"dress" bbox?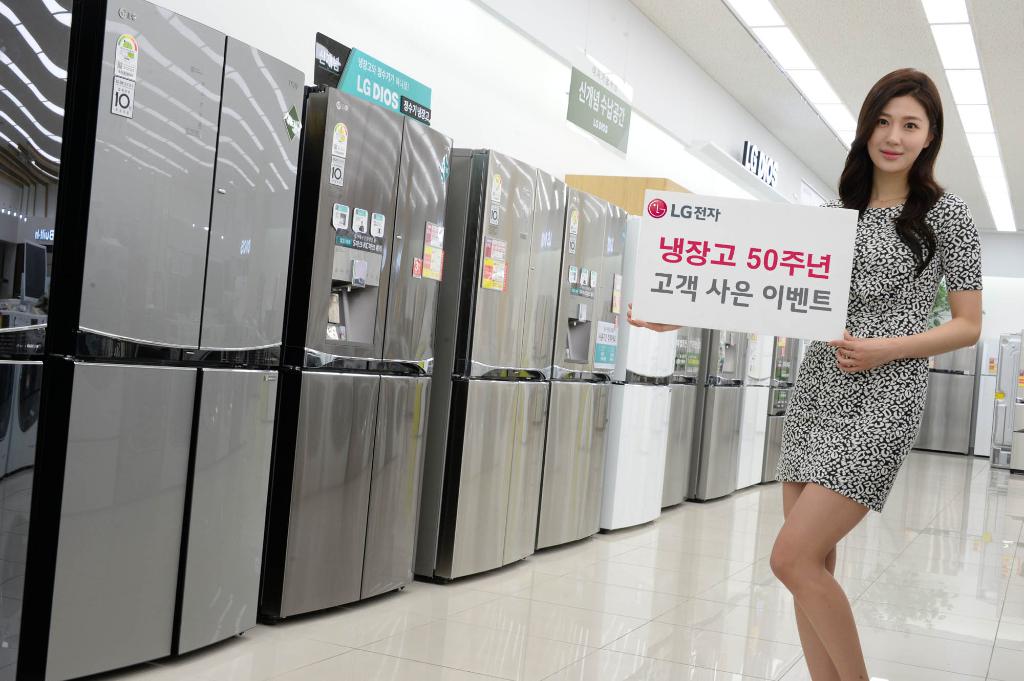
box(790, 204, 963, 488)
